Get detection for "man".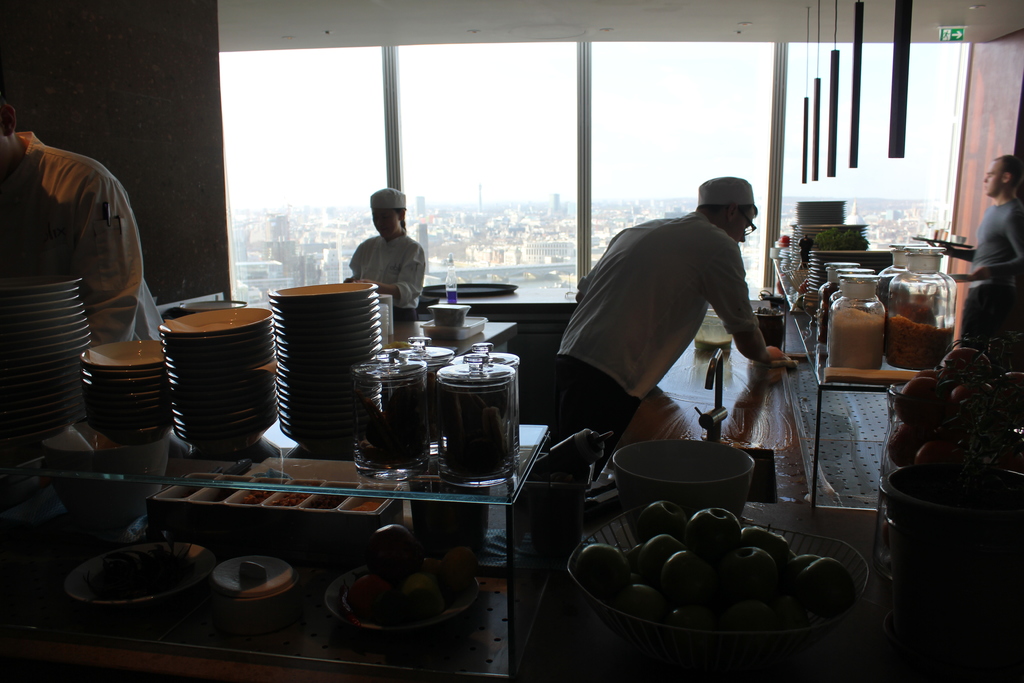
Detection: (left=562, top=164, right=811, bottom=468).
